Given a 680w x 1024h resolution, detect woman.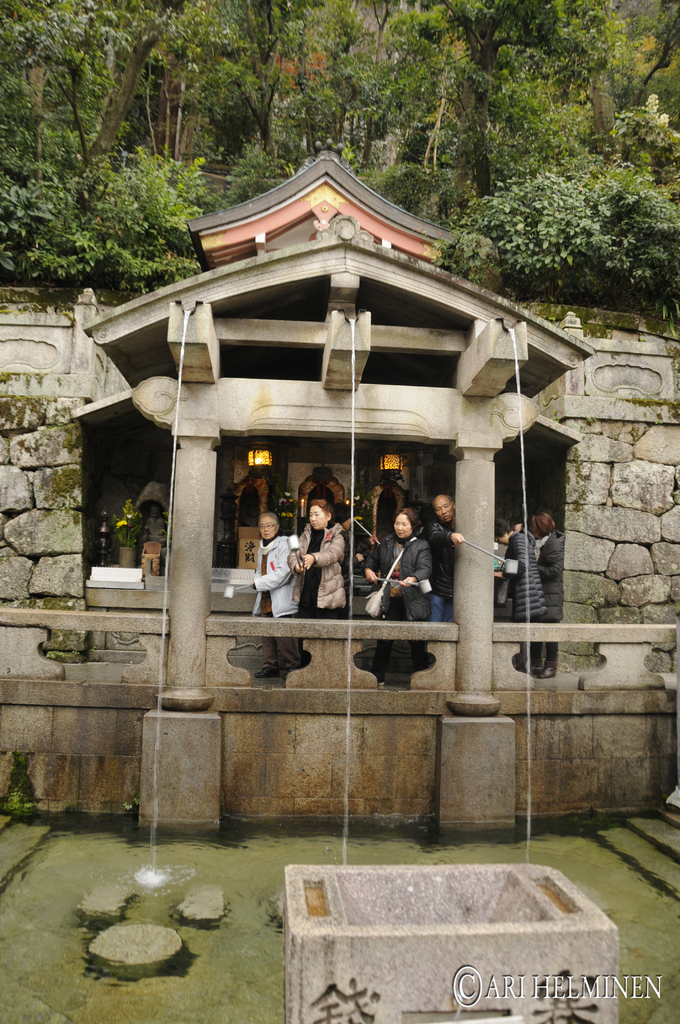
(left=290, top=504, right=352, bottom=621).
